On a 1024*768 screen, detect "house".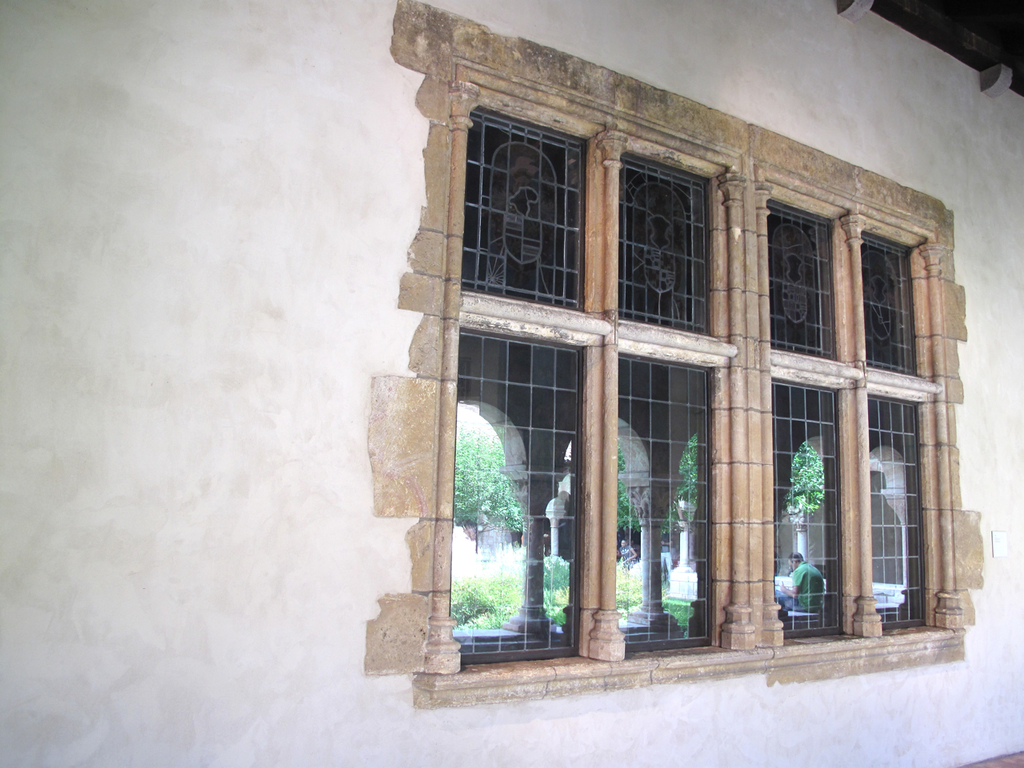
Rect(0, 0, 1023, 767).
